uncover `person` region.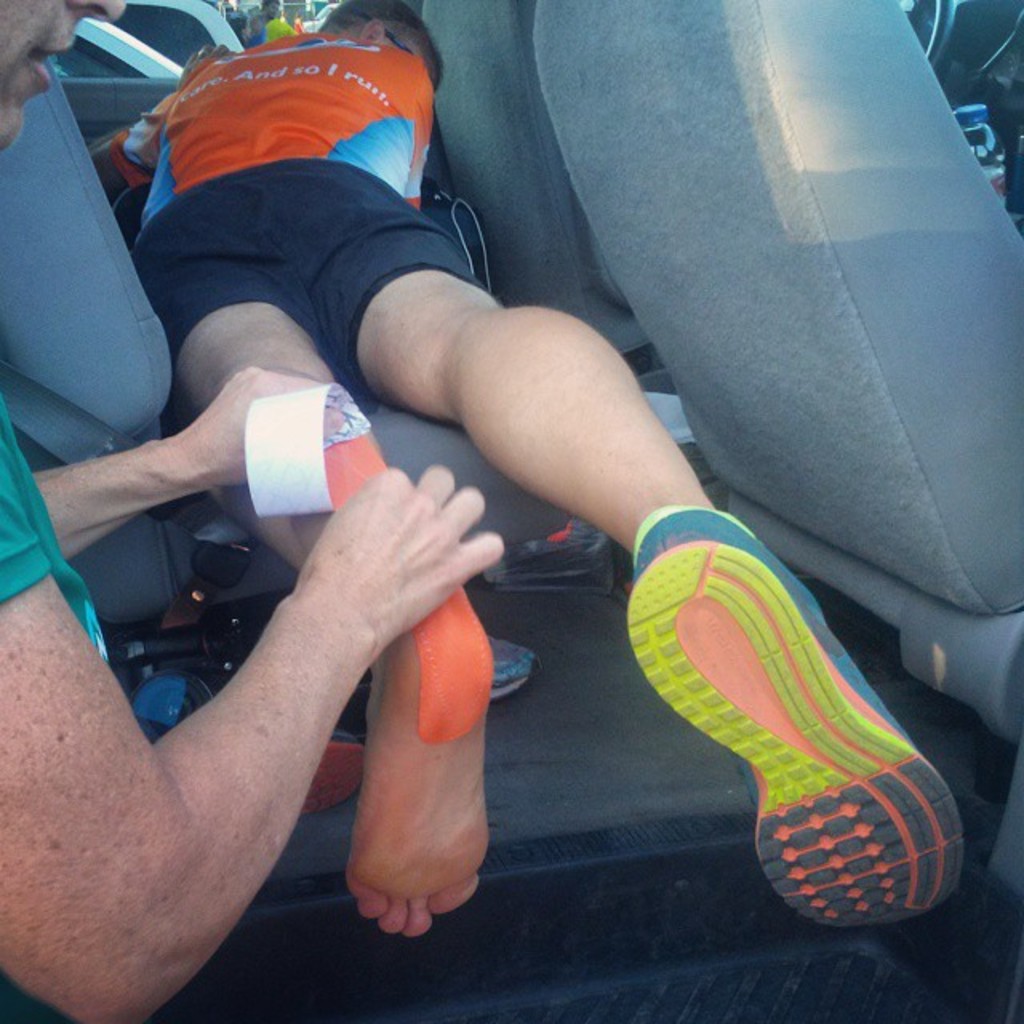
Uncovered: Rect(229, 11, 251, 46).
